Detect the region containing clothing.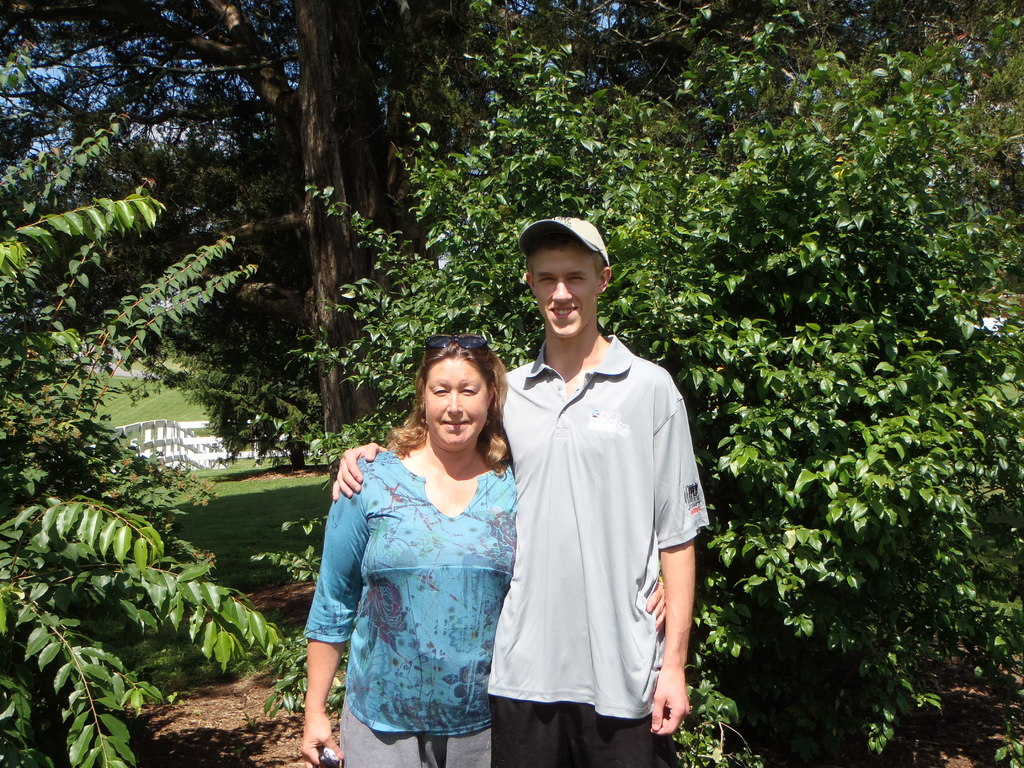
323/445/516/734.
